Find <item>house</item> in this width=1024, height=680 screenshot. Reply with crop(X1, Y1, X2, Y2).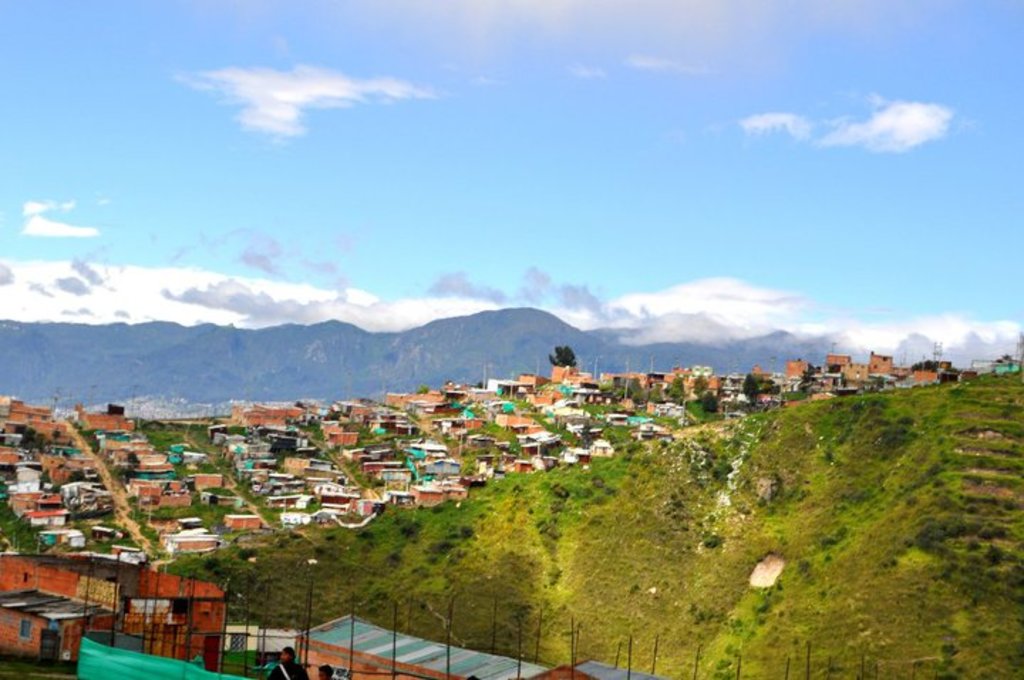
crop(818, 347, 852, 376).
